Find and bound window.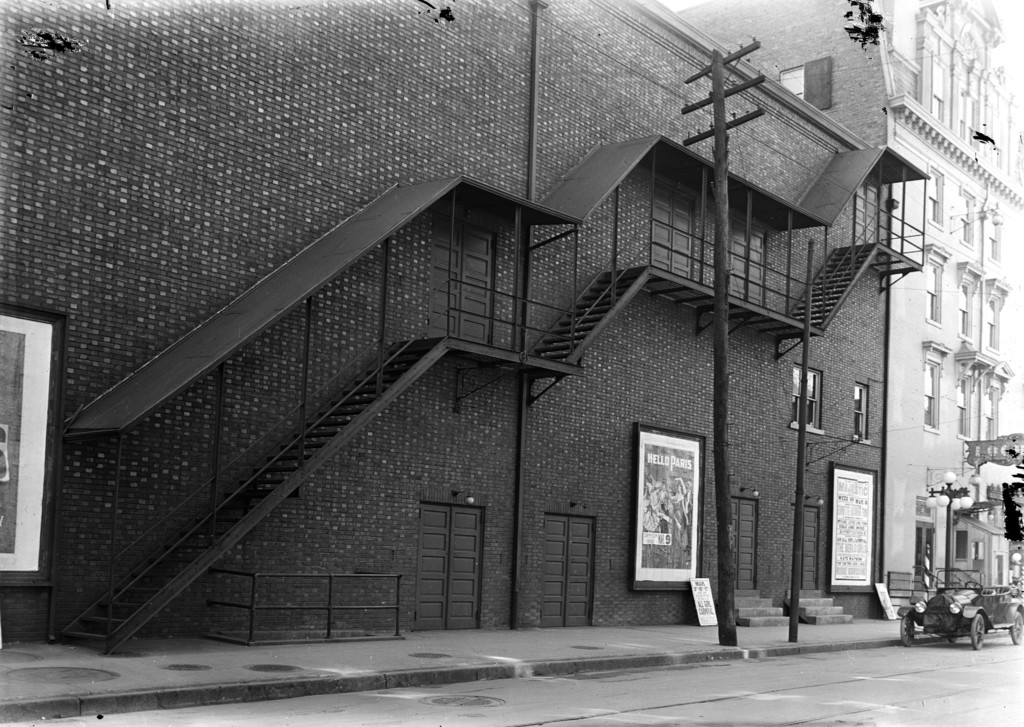
Bound: select_region(919, 243, 948, 326).
